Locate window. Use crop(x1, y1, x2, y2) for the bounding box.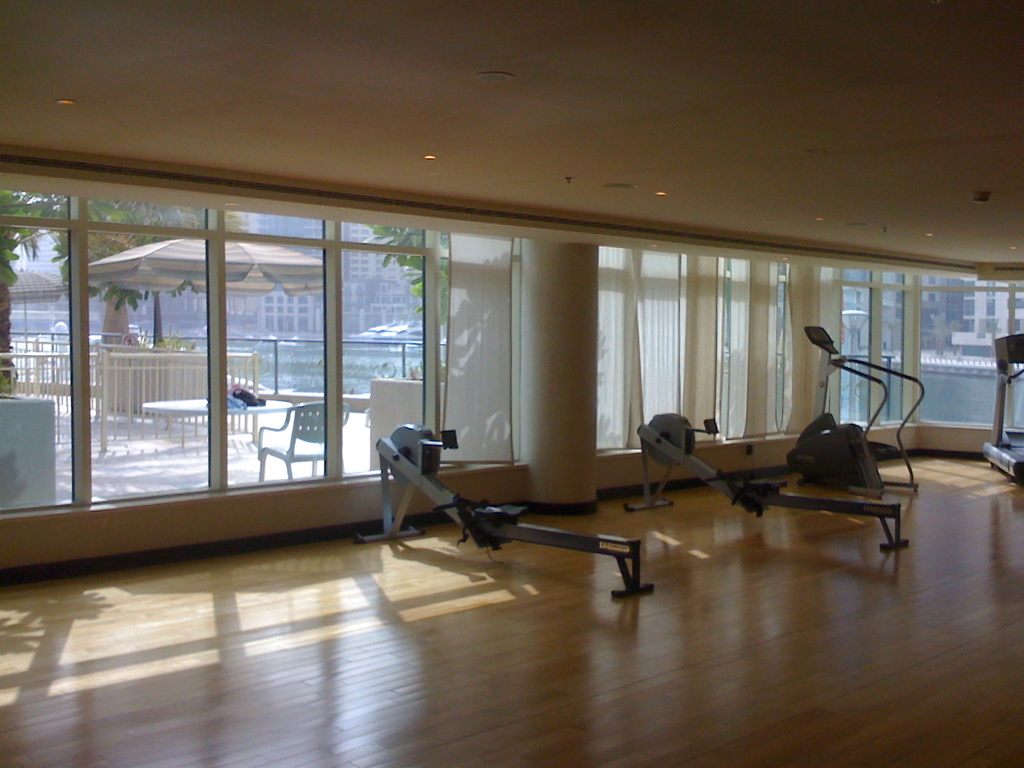
crop(24, 161, 461, 524).
